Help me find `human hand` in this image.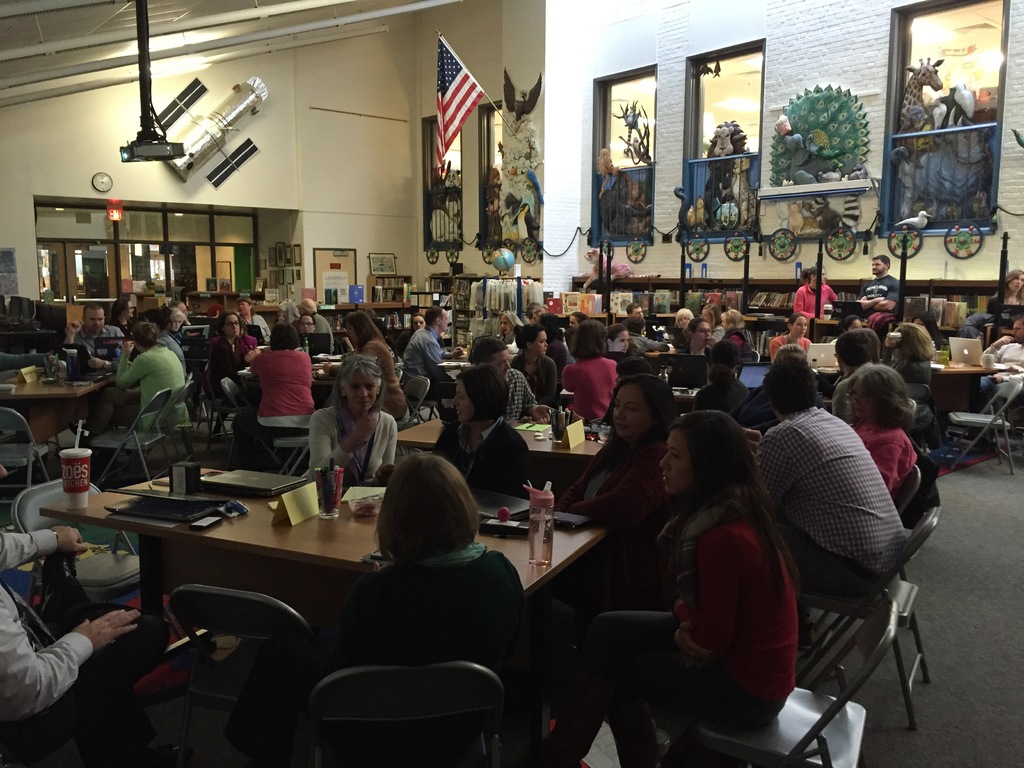
Found it: bbox=[349, 413, 380, 451].
